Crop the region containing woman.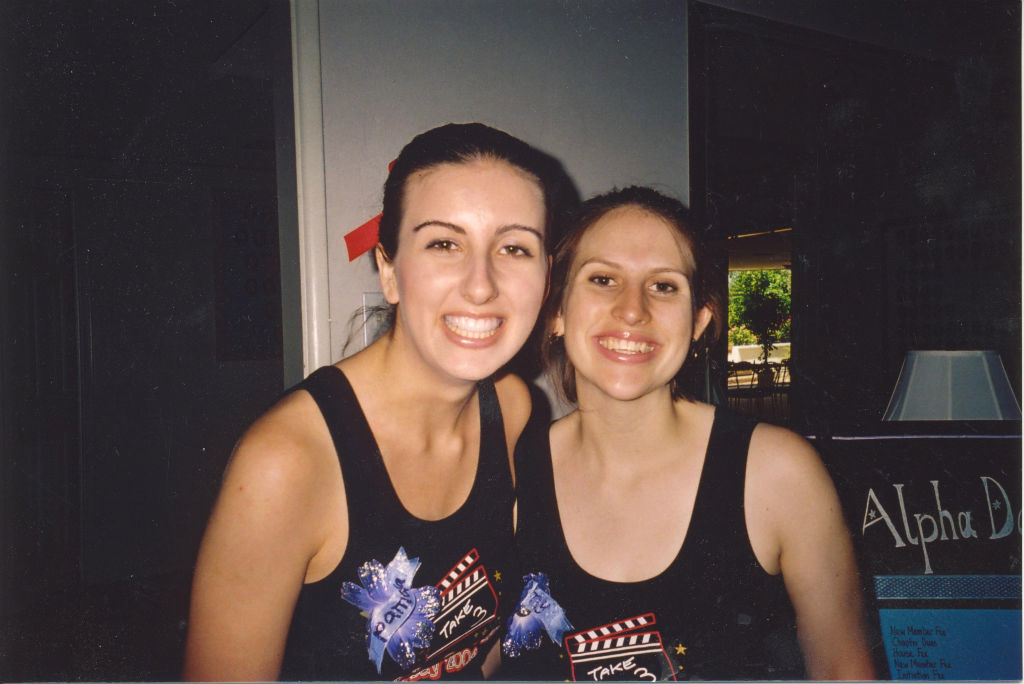
Crop region: bbox(480, 180, 881, 681).
